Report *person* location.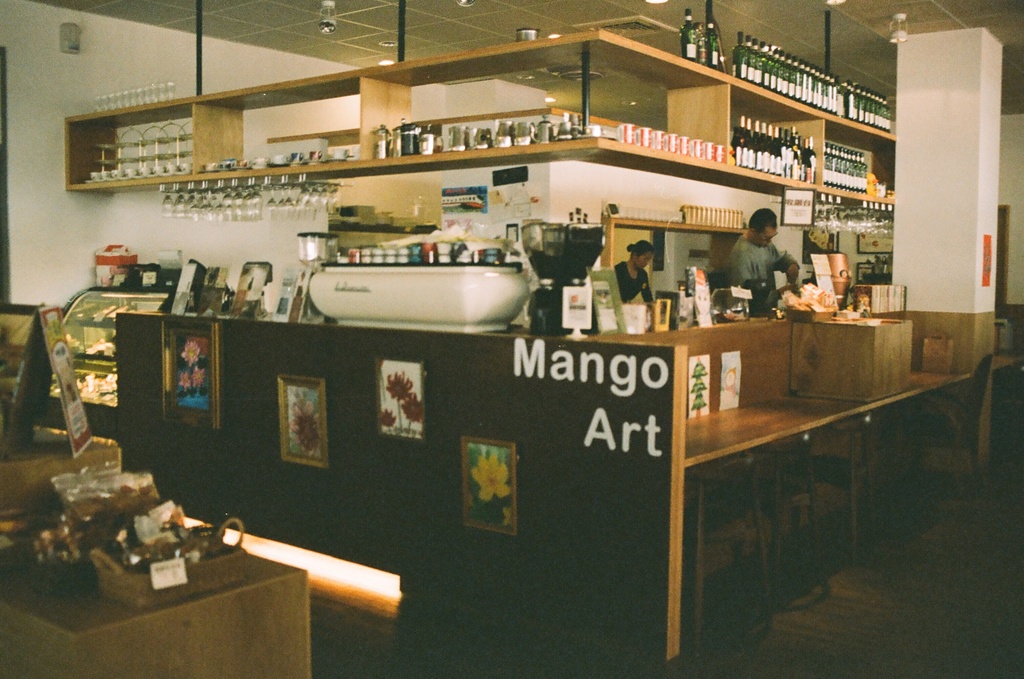
Report: [left=741, top=200, right=806, bottom=319].
